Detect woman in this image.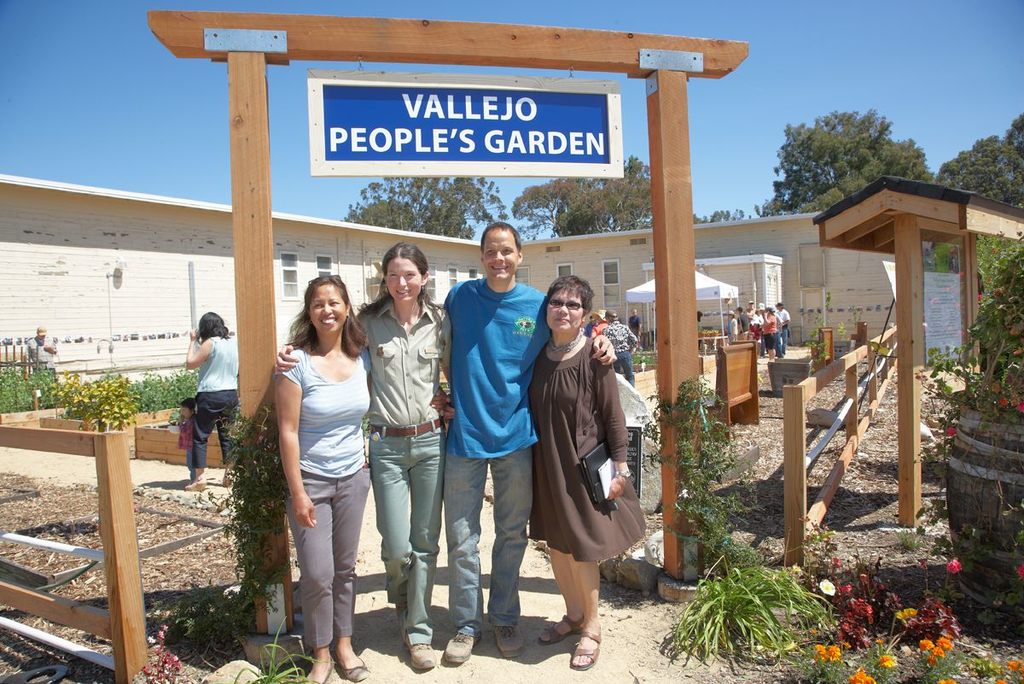
Detection: 271,278,445,683.
